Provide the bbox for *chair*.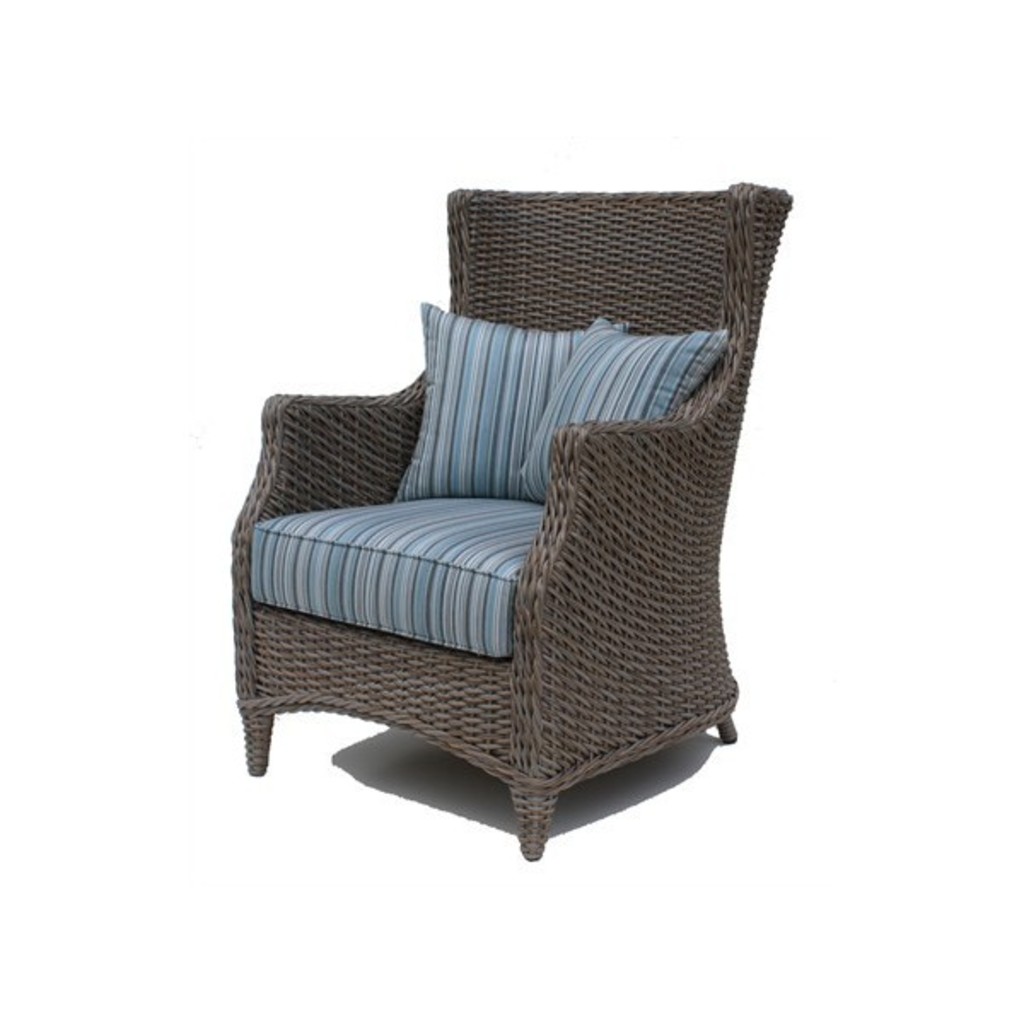
[x1=215, y1=188, x2=795, y2=867].
